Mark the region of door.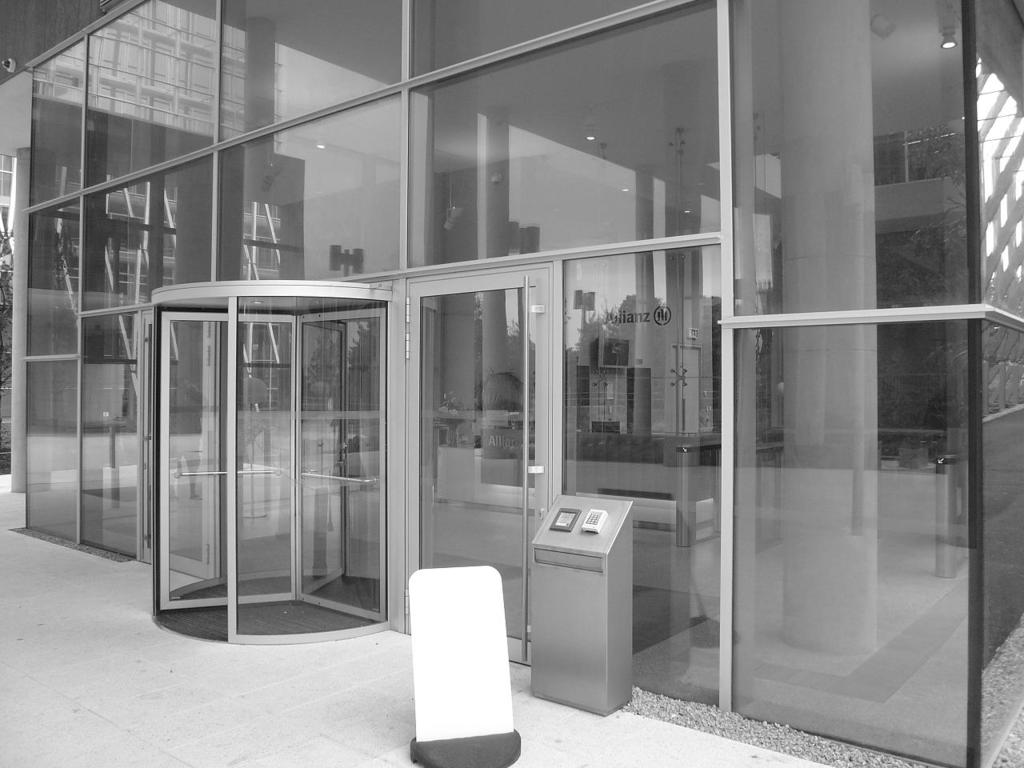
Region: {"x1": 155, "y1": 250, "x2": 384, "y2": 630}.
